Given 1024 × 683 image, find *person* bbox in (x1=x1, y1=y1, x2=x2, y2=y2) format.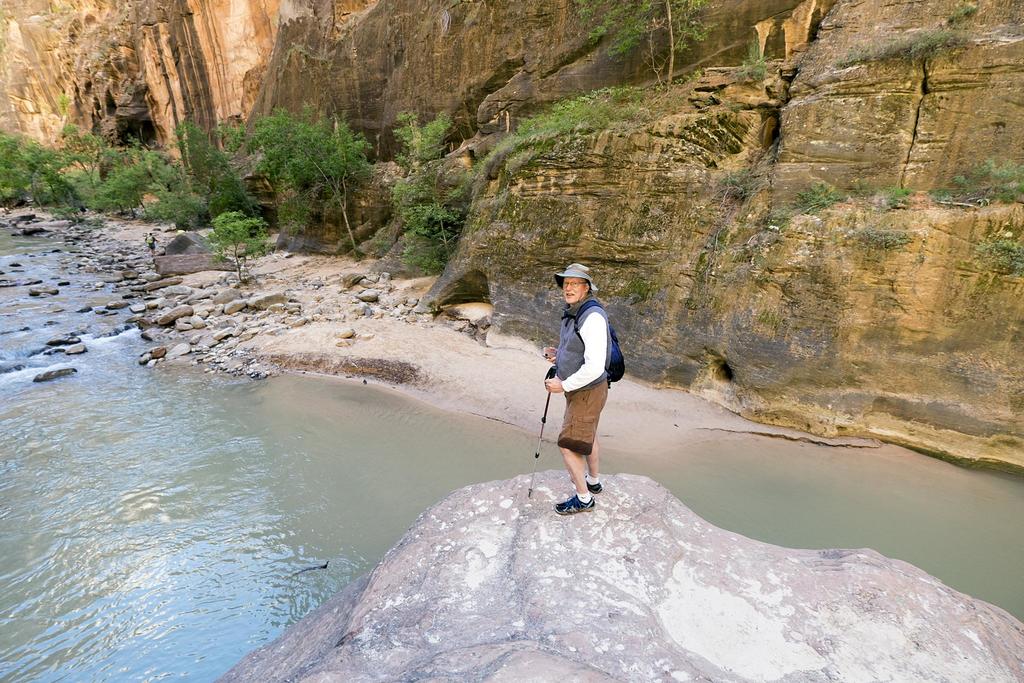
(x1=142, y1=233, x2=158, y2=256).
